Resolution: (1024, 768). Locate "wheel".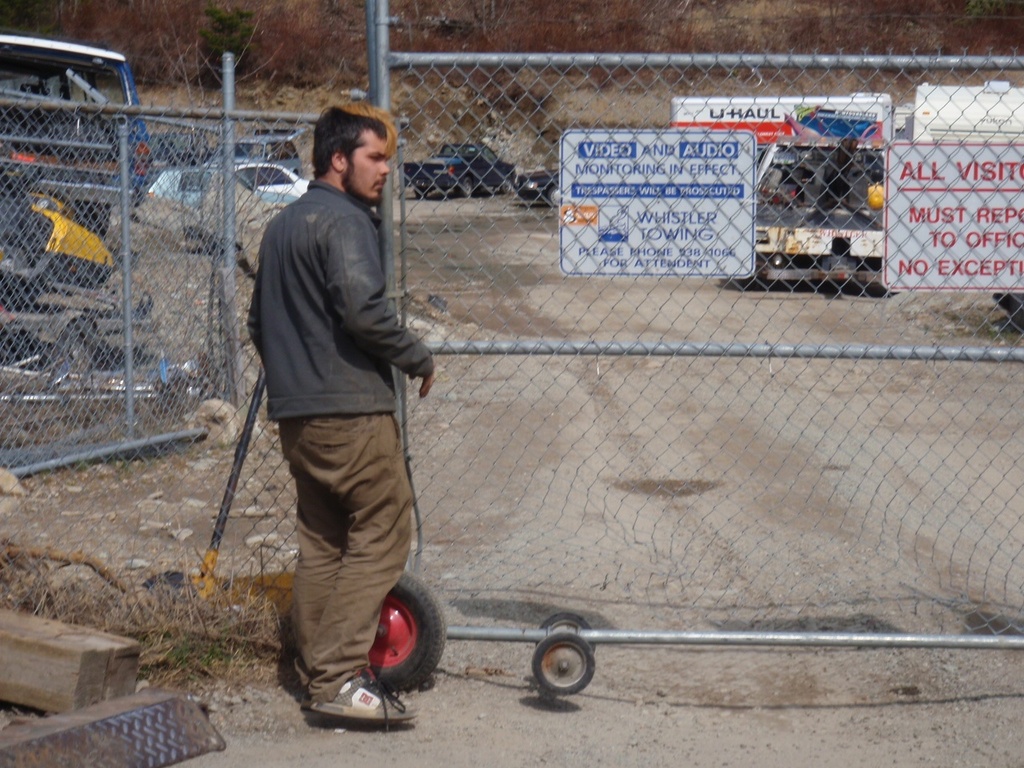
detection(78, 198, 110, 238).
